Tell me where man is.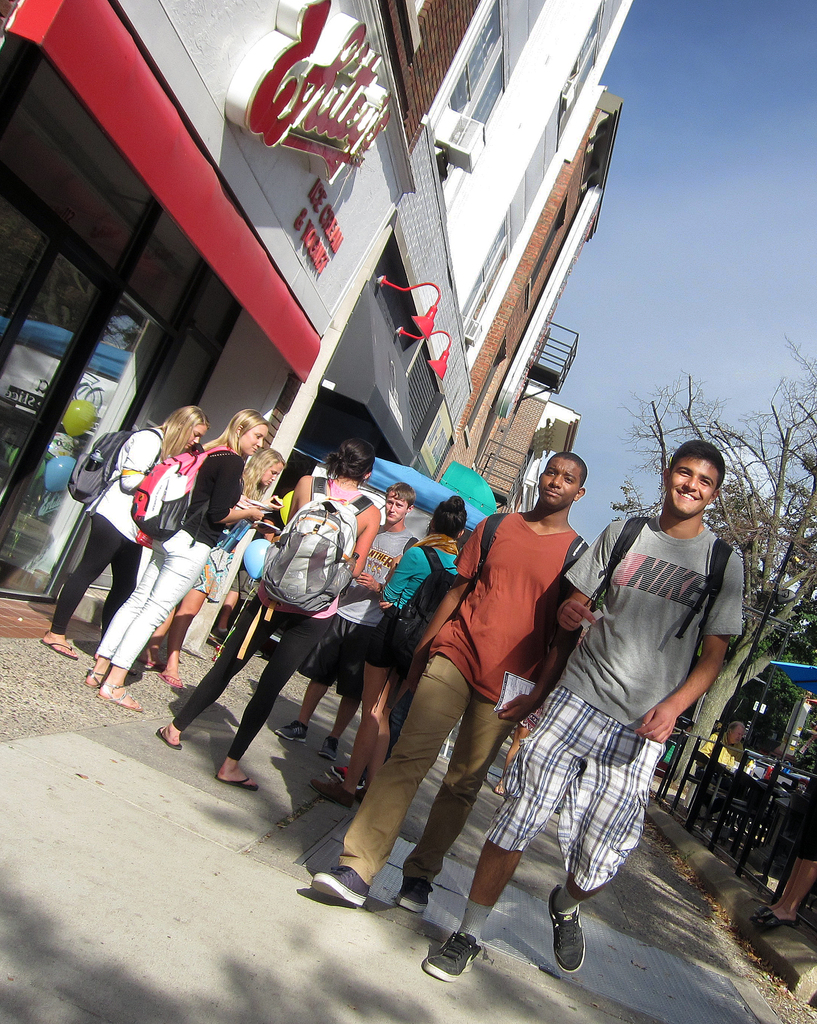
man is at pyautogui.locateOnScreen(510, 429, 756, 949).
